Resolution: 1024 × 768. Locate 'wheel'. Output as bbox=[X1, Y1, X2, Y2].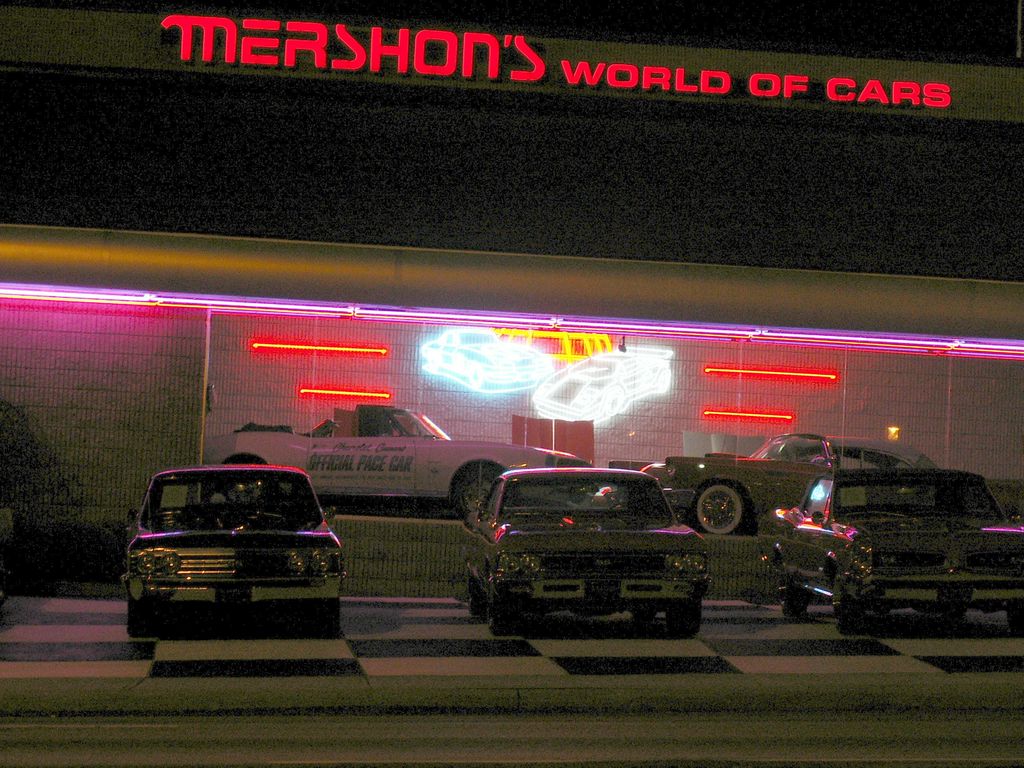
bbox=[126, 595, 151, 633].
